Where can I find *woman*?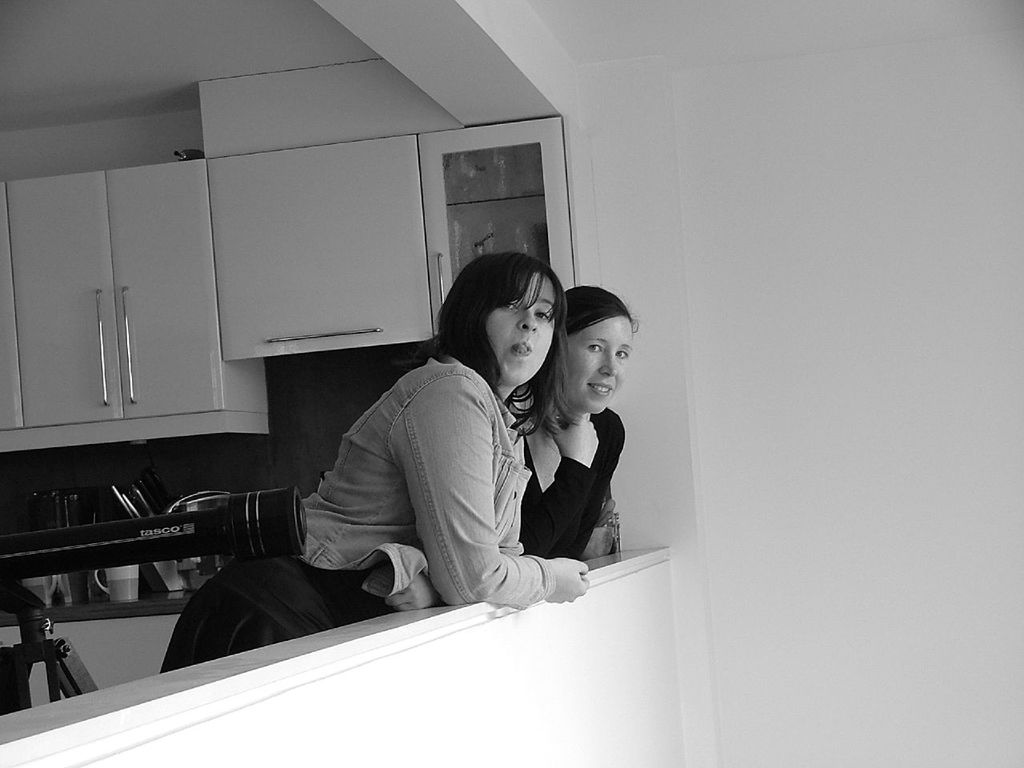
You can find it at 517:287:642:561.
